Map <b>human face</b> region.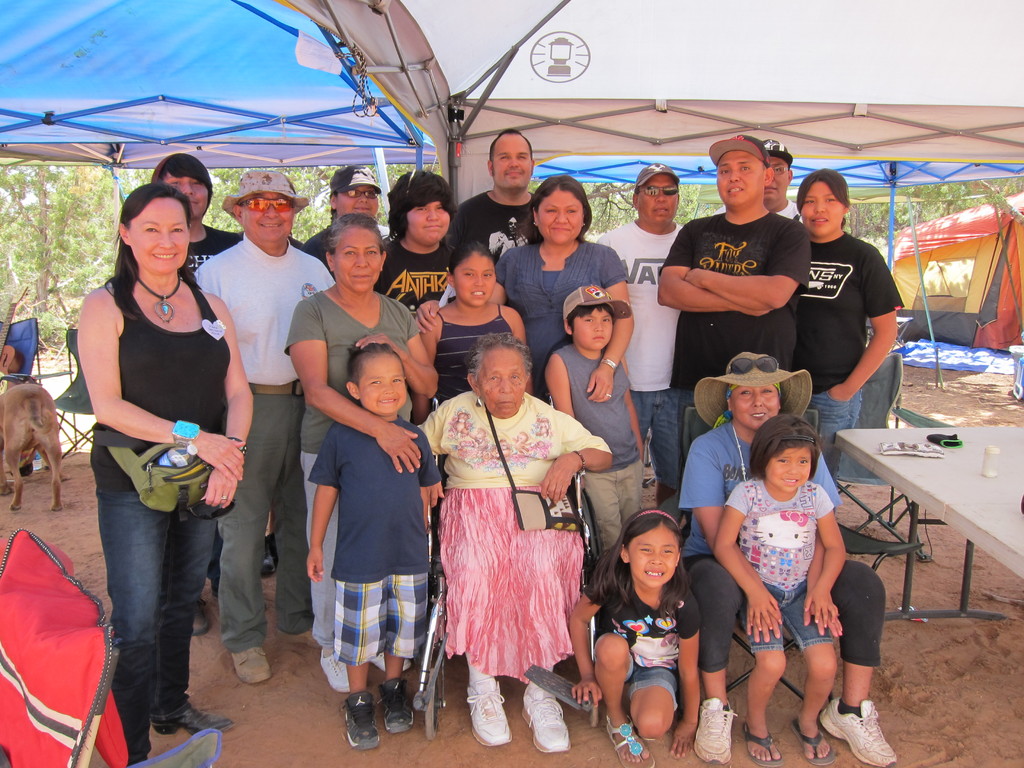
Mapped to region(239, 193, 296, 241).
